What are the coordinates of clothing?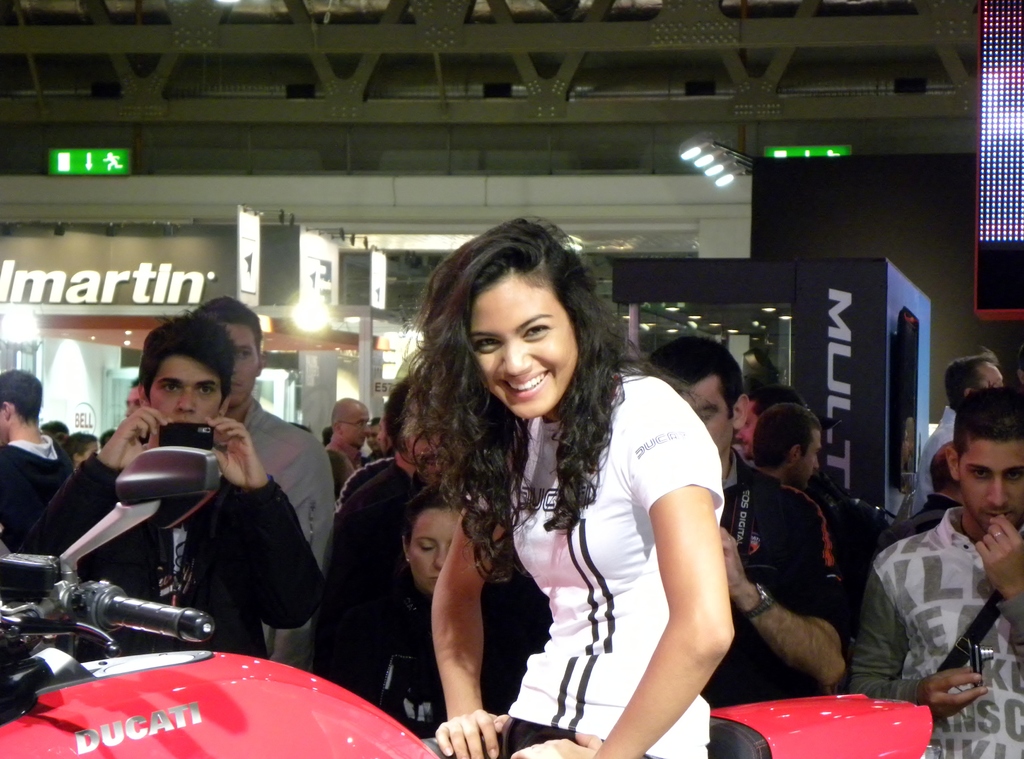
27,449,324,652.
